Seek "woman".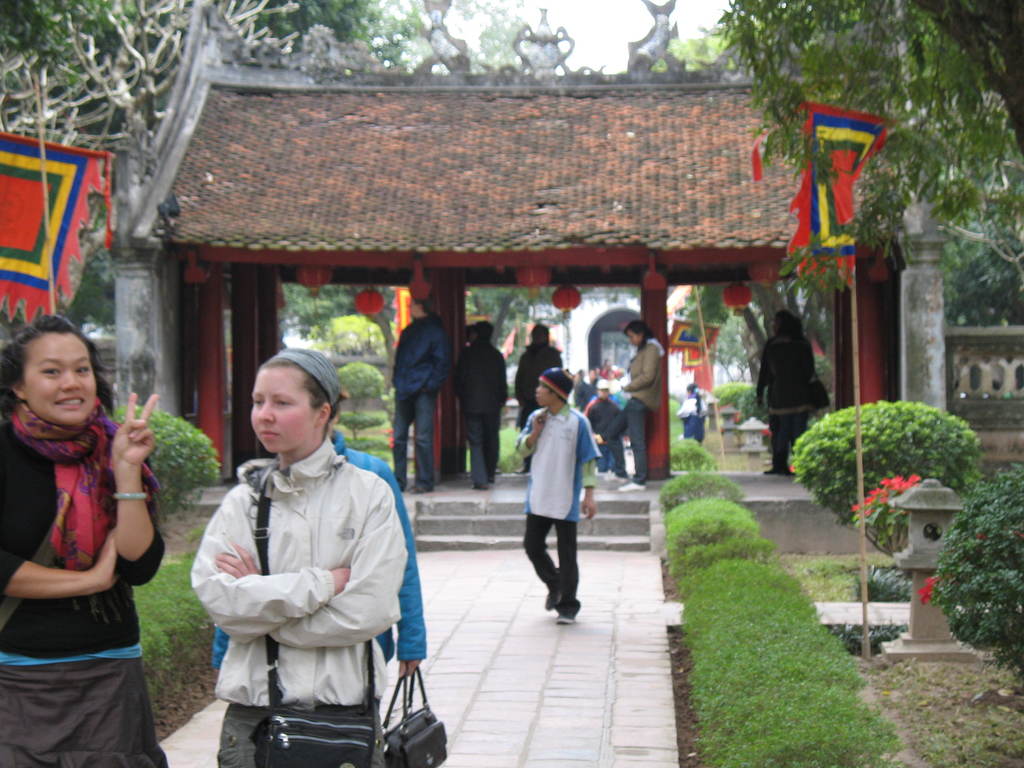
(left=193, top=346, right=411, bottom=767).
